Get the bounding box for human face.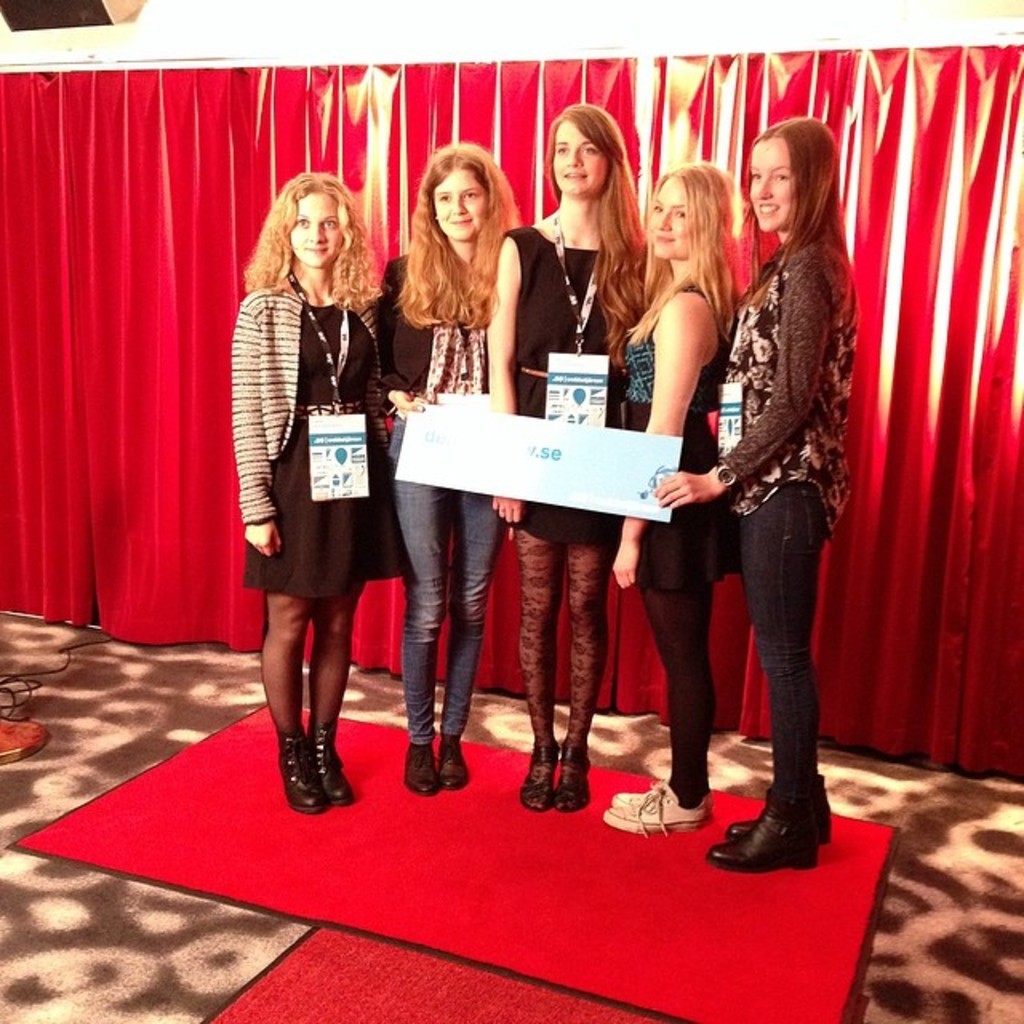
x1=658 y1=186 x2=690 y2=259.
